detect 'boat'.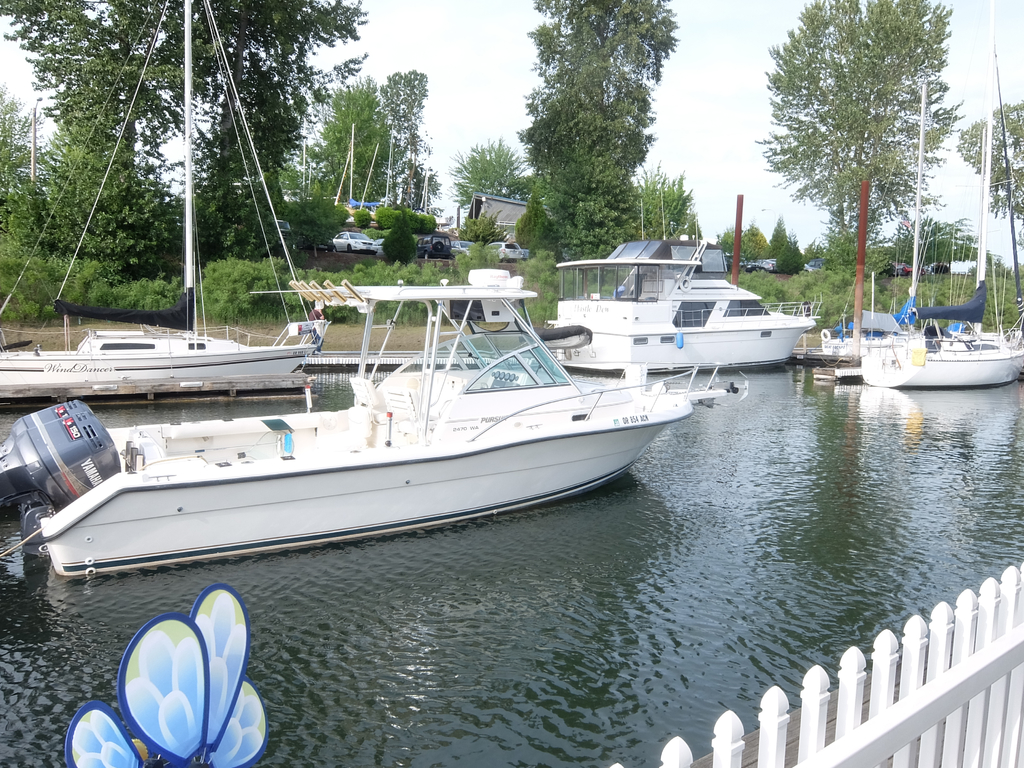
Detected at bbox(860, 0, 1023, 390).
